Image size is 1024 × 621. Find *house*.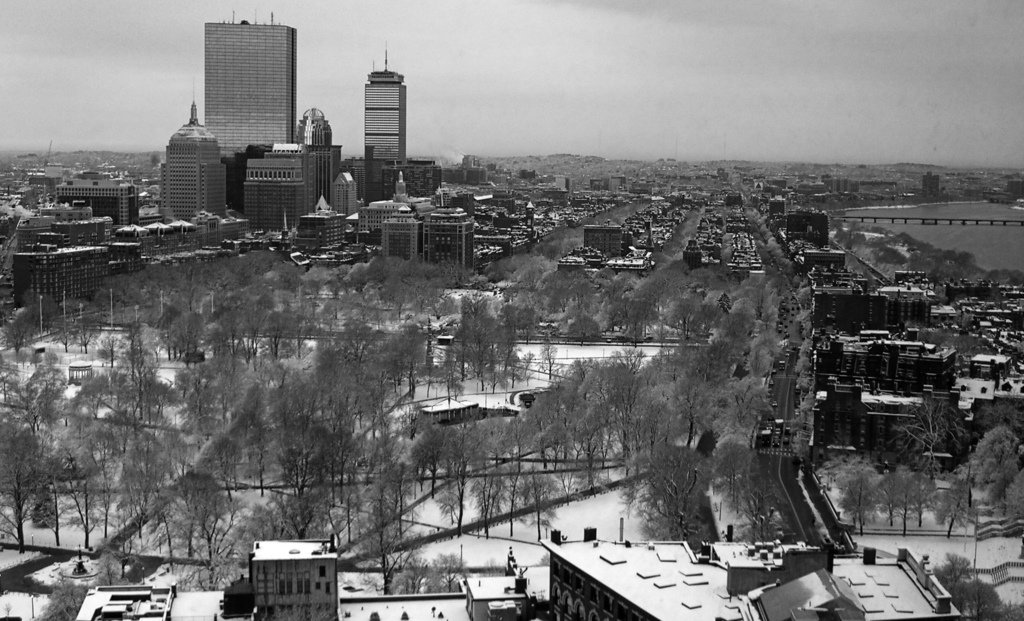
crop(755, 529, 828, 581).
